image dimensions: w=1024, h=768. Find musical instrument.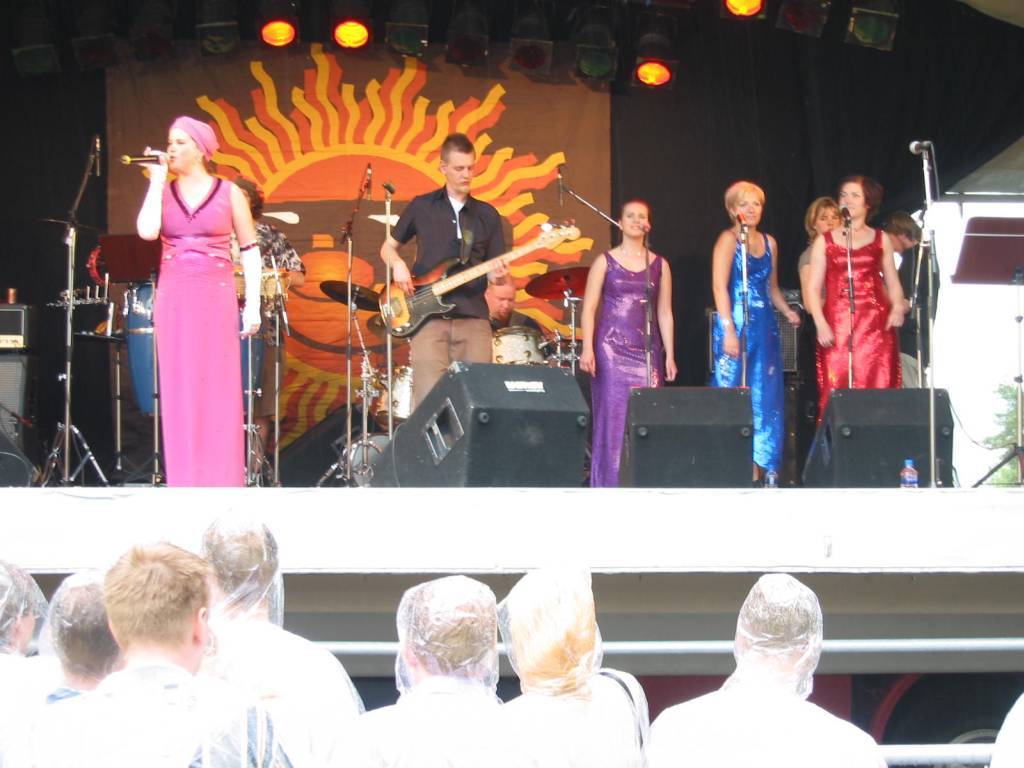
{"x1": 232, "y1": 283, "x2": 282, "y2": 419}.
